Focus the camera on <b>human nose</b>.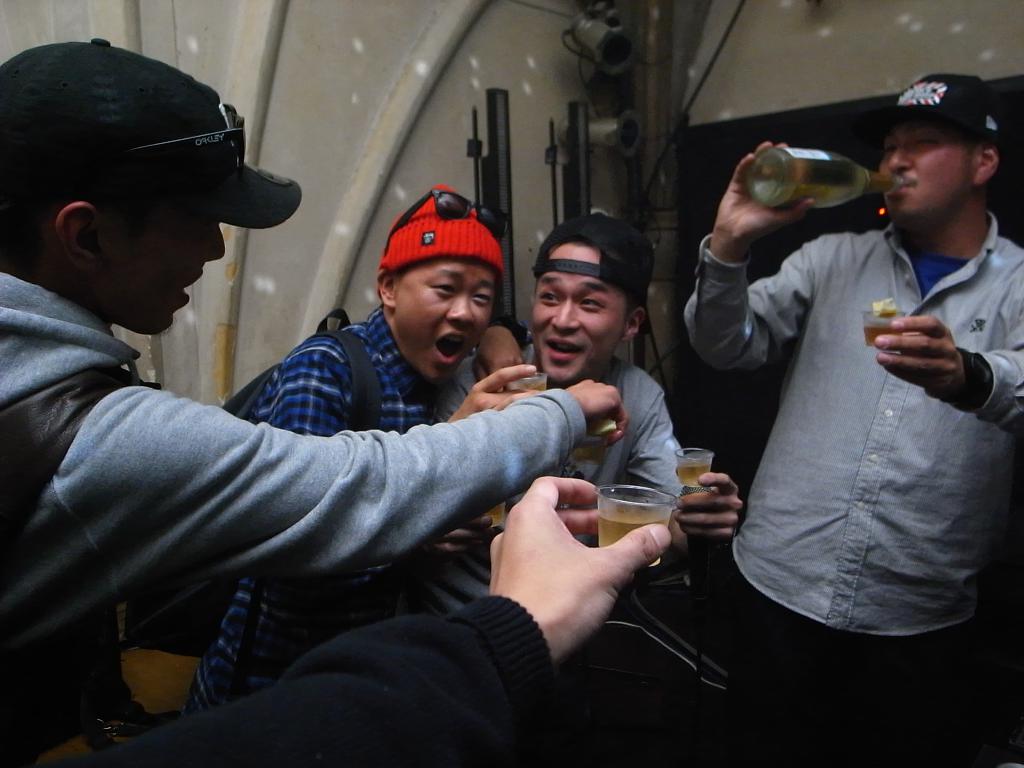
Focus region: crop(880, 142, 911, 171).
